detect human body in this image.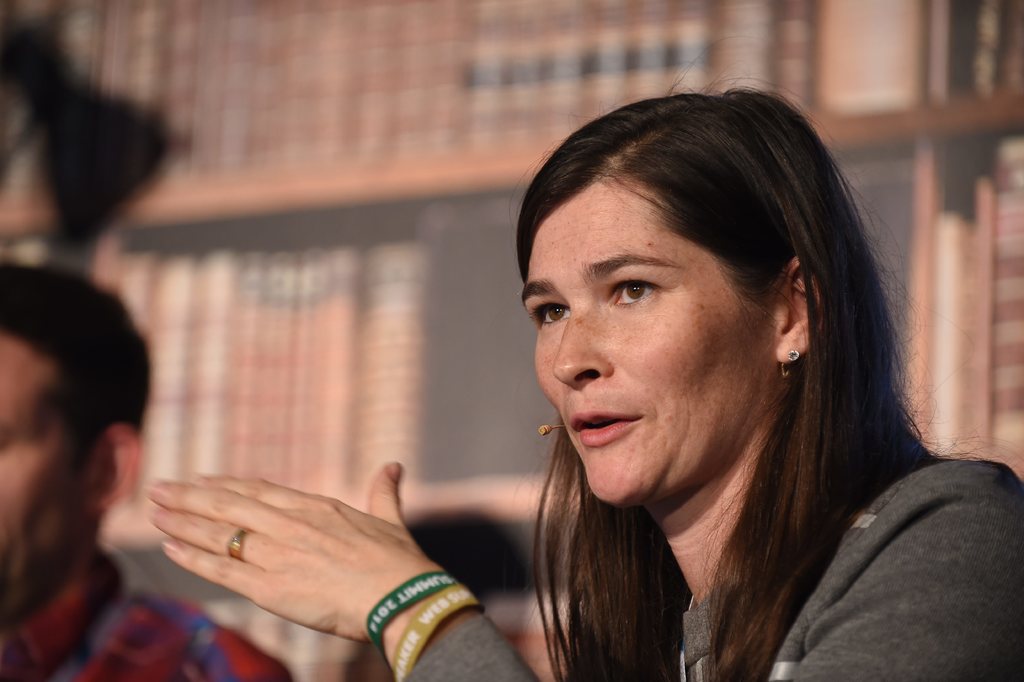
Detection: locate(0, 235, 184, 681).
